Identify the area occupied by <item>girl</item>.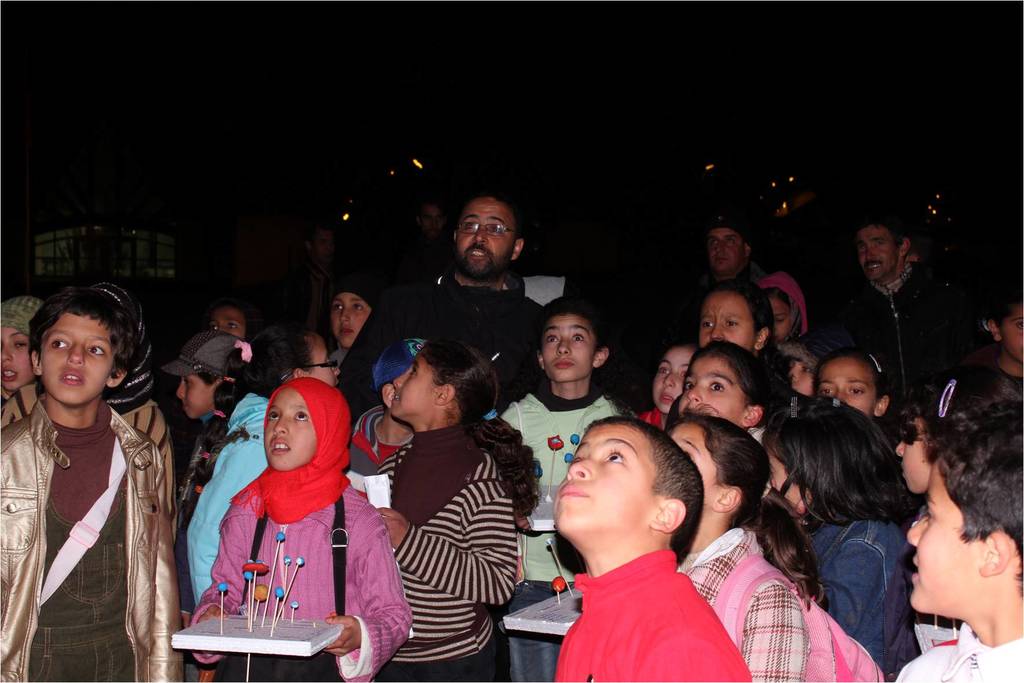
Area: <region>756, 269, 808, 338</region>.
